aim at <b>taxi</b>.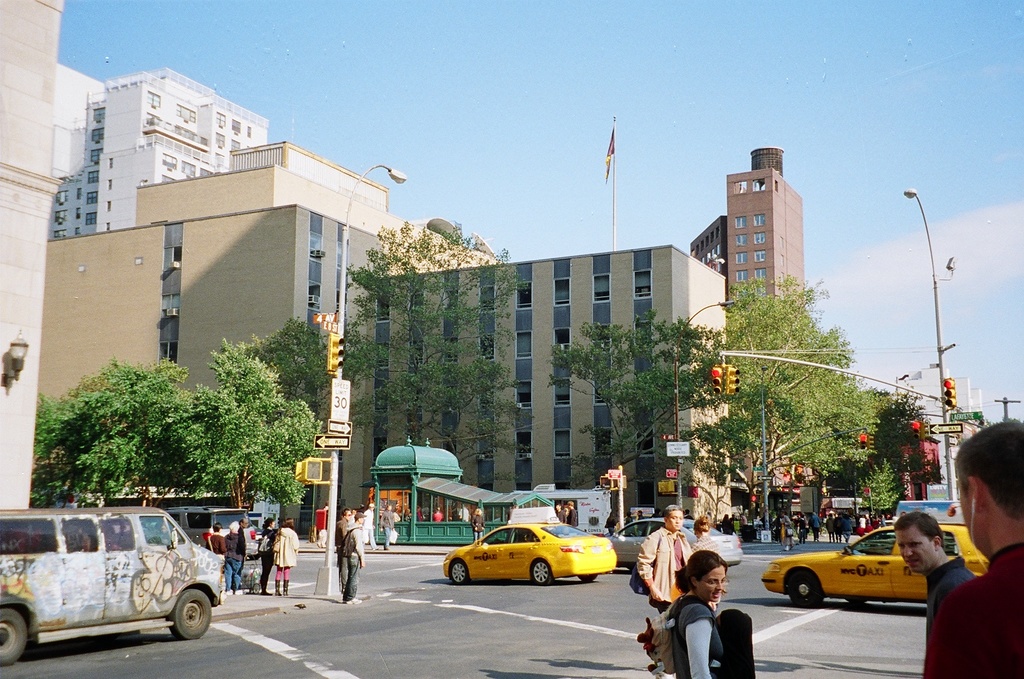
Aimed at x1=440, y1=525, x2=629, y2=598.
